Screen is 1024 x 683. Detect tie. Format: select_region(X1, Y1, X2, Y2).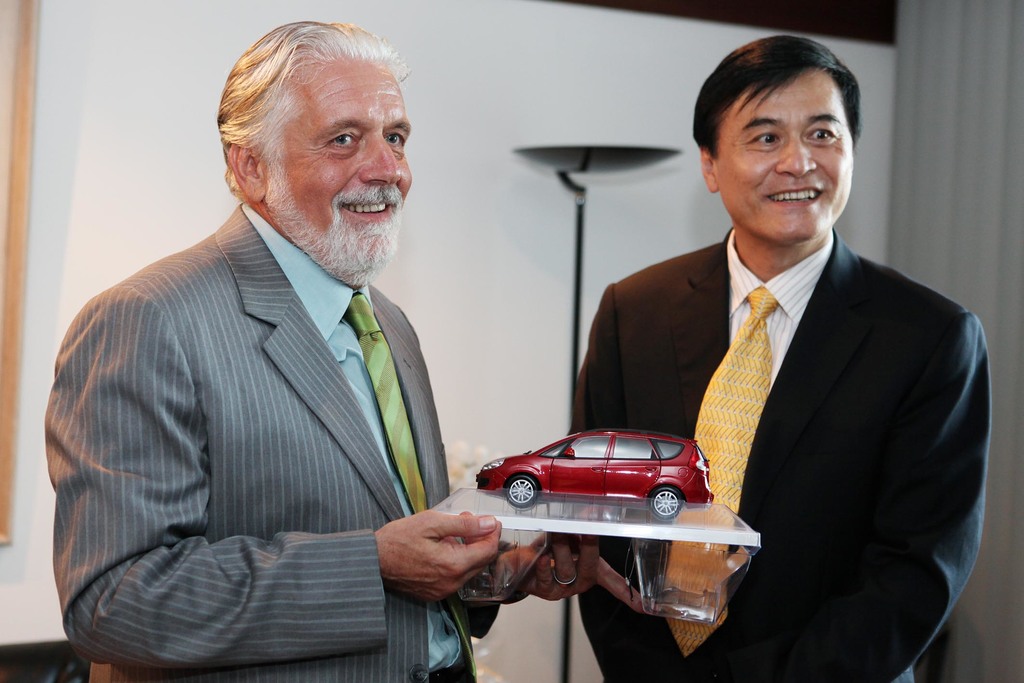
select_region(658, 286, 778, 659).
